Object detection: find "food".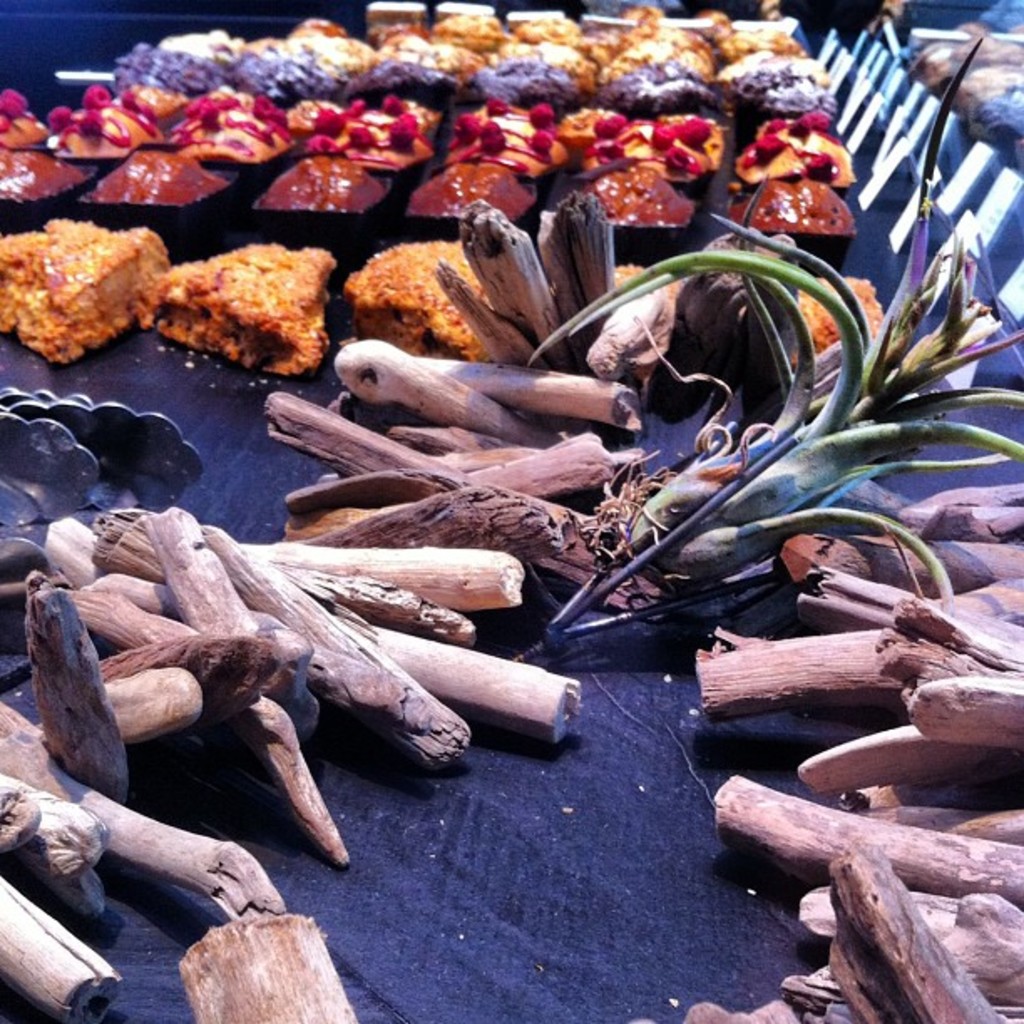
pyautogui.locateOnScreen(0, 214, 164, 361).
